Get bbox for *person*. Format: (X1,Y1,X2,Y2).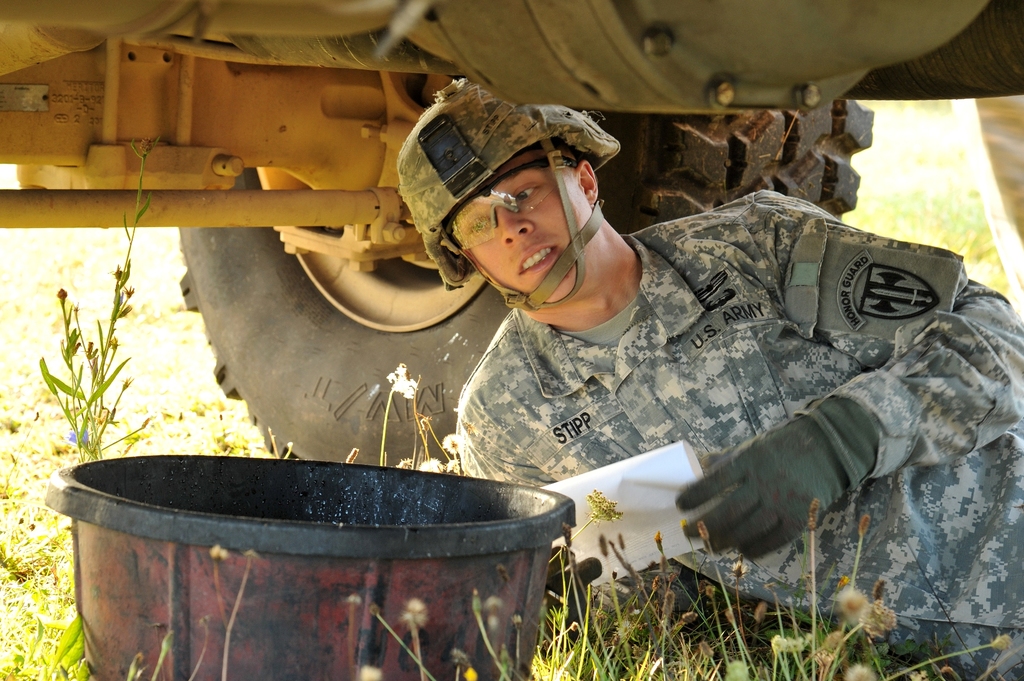
(396,78,1023,680).
